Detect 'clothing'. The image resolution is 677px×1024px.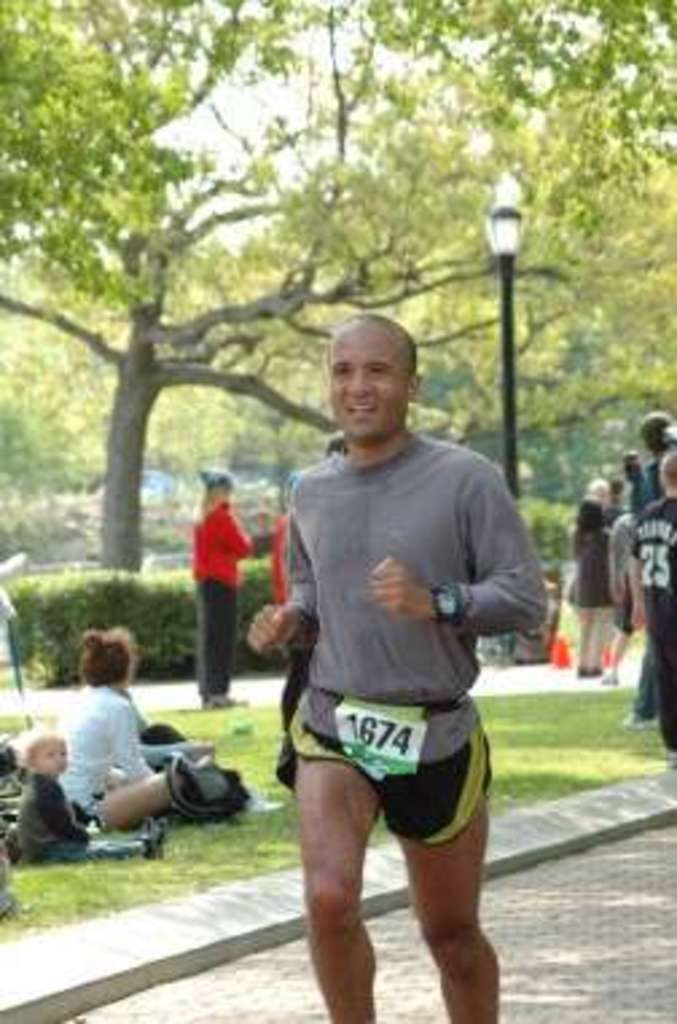
x1=193 y1=500 x2=255 y2=696.
